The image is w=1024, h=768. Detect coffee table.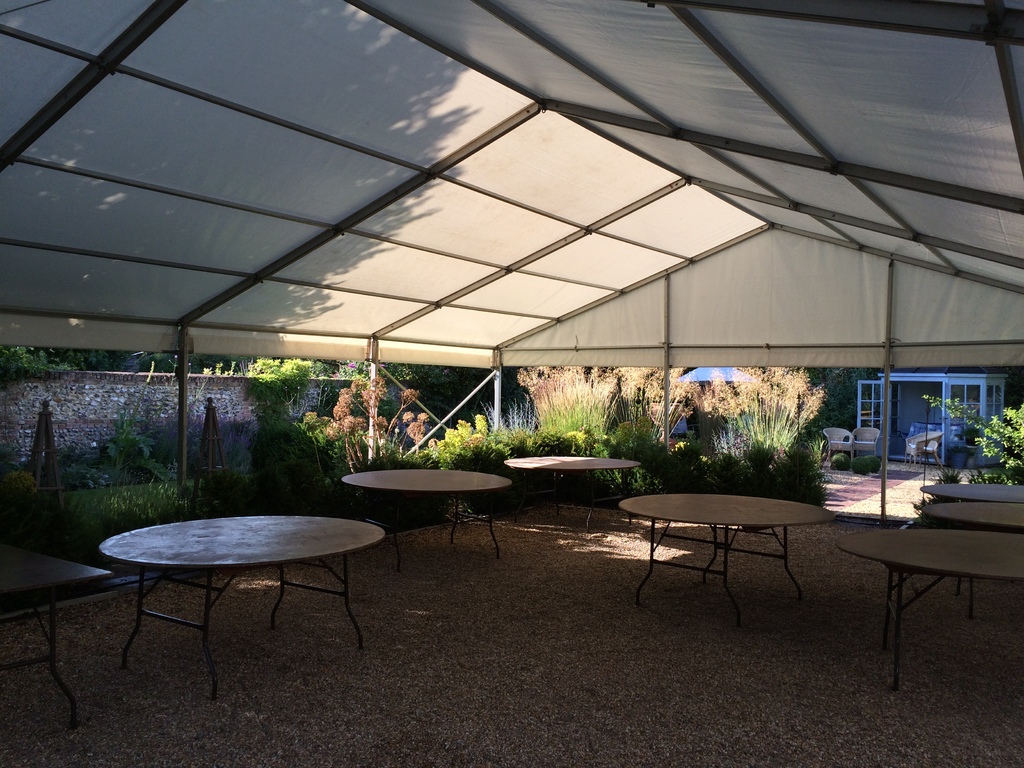
Detection: select_region(925, 502, 1023, 531).
